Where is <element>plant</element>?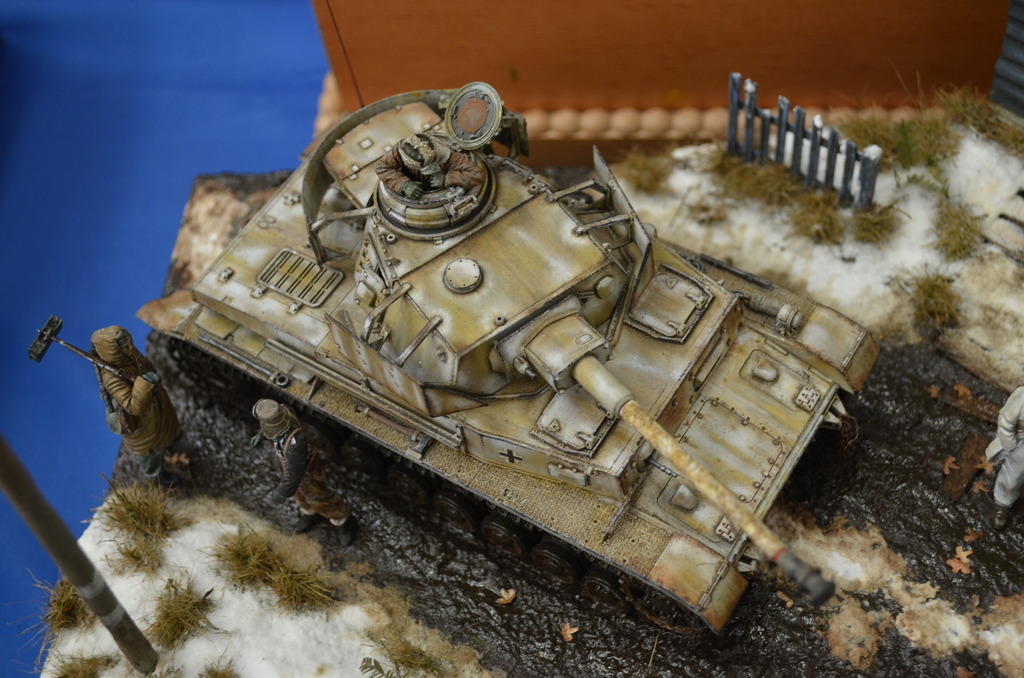
<box>199,645,241,674</box>.
